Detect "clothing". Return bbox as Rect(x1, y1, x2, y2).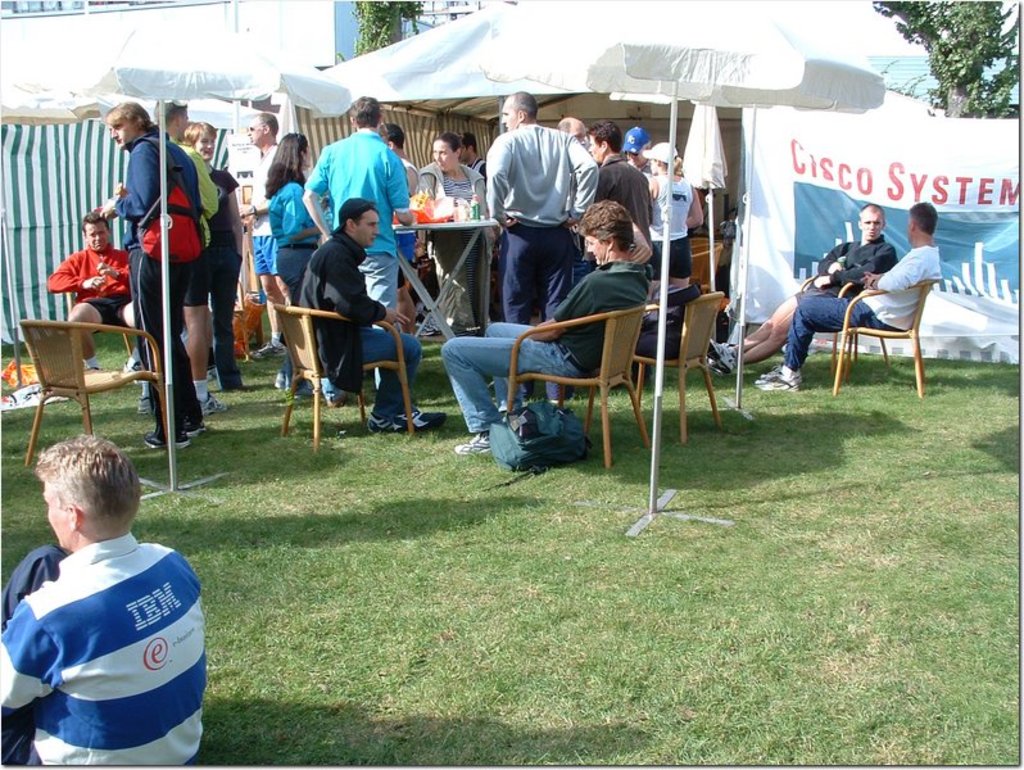
Rect(793, 231, 894, 305).
